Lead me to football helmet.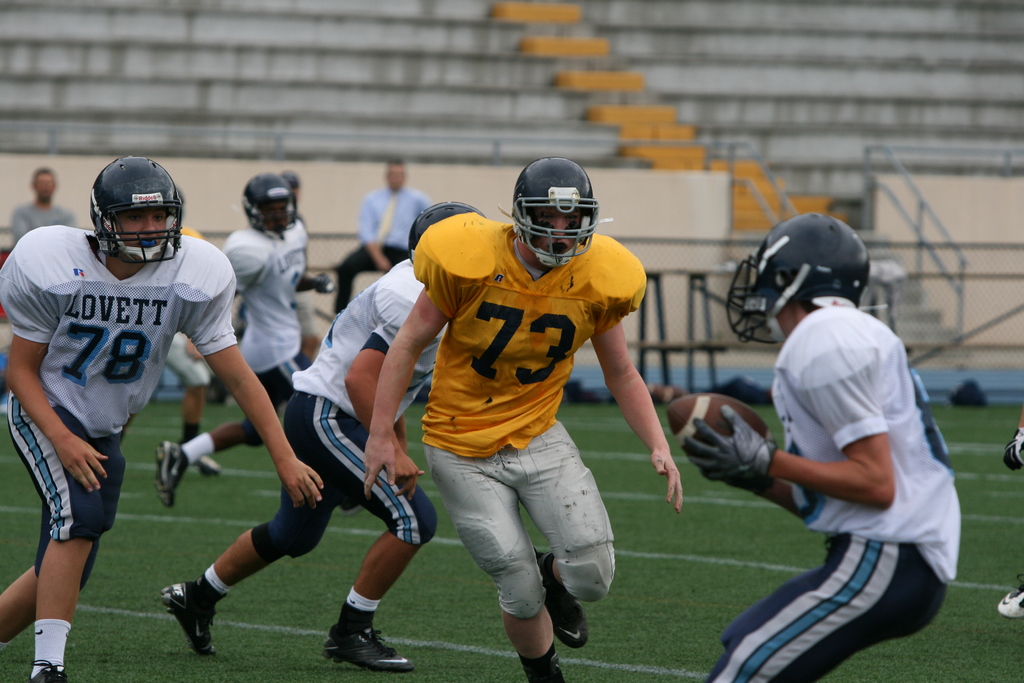
Lead to pyautogui.locateOnScreen(246, 170, 300, 239).
